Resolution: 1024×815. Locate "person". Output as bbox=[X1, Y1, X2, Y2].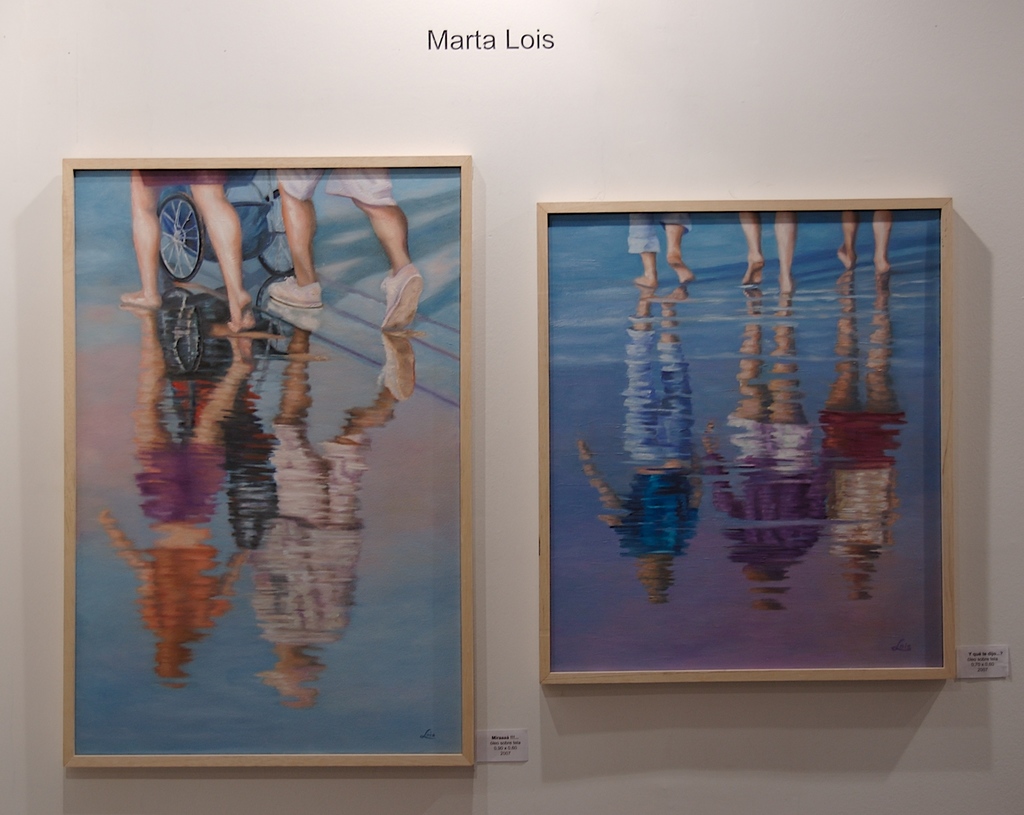
bbox=[119, 170, 253, 334].
